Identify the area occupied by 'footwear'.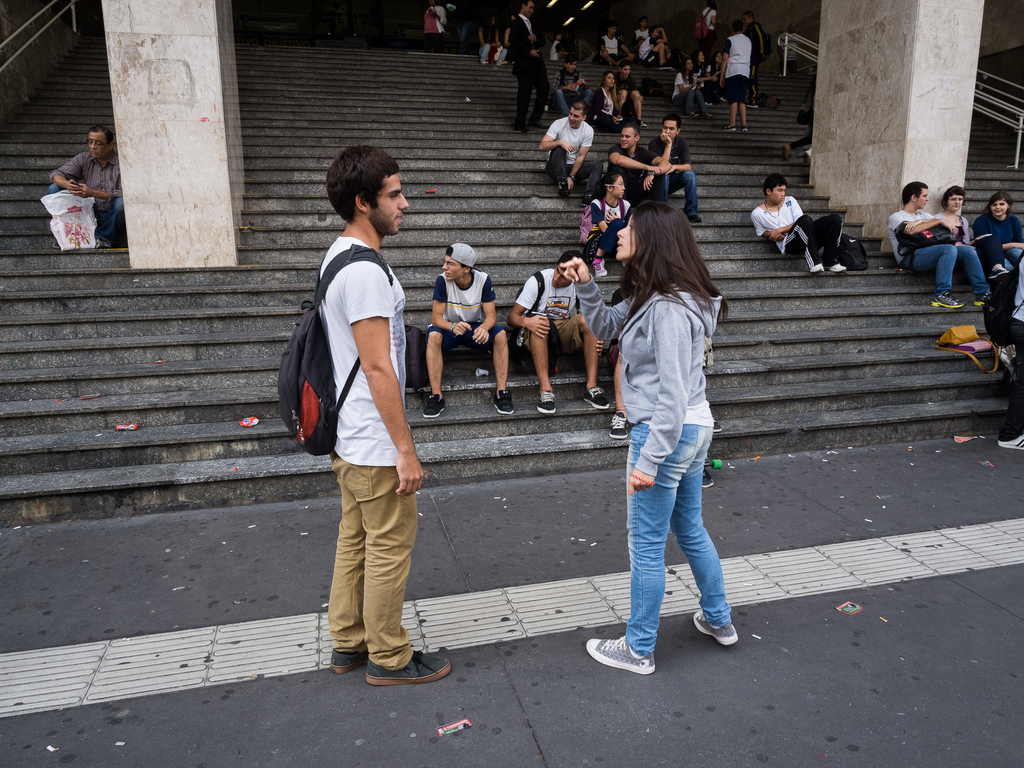
Area: (559, 183, 568, 202).
